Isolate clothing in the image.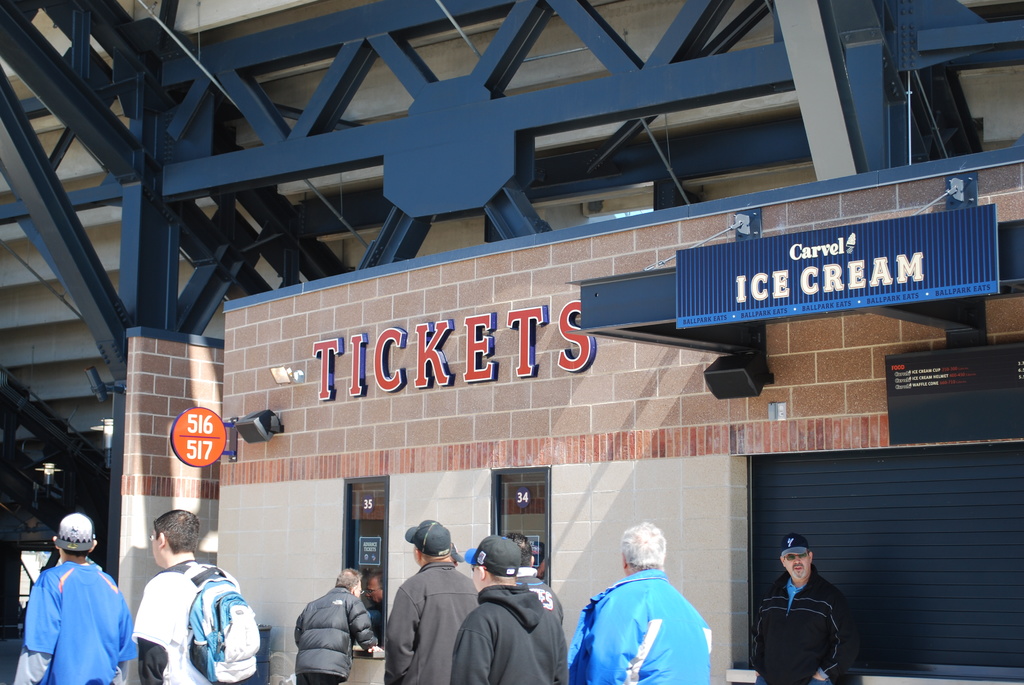
Isolated region: Rect(17, 547, 112, 682).
